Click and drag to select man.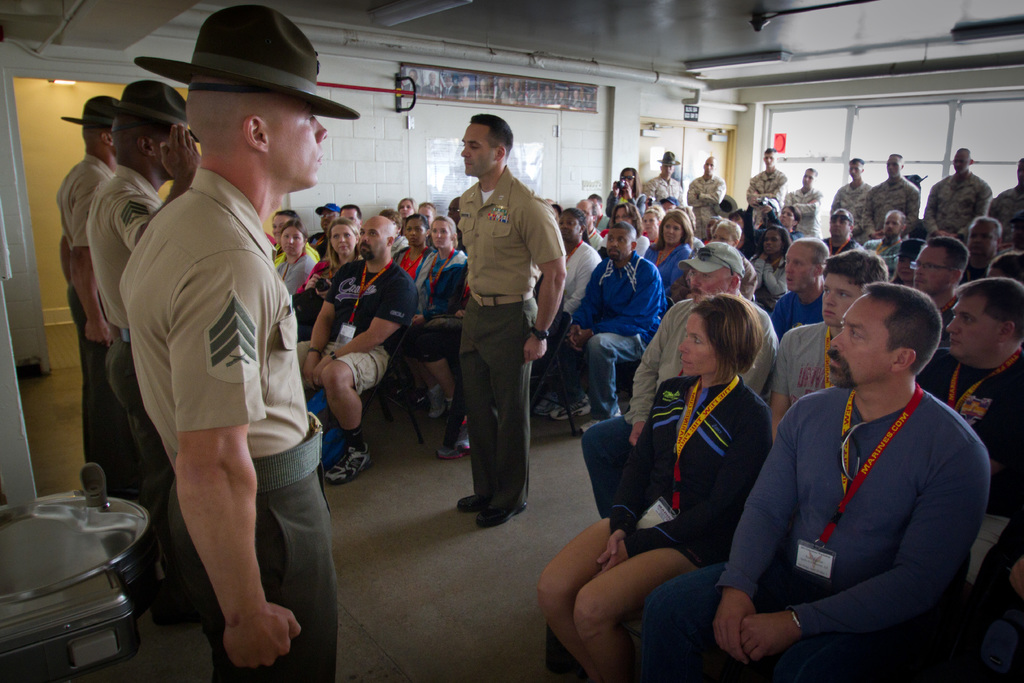
Selection: 912, 235, 984, 397.
